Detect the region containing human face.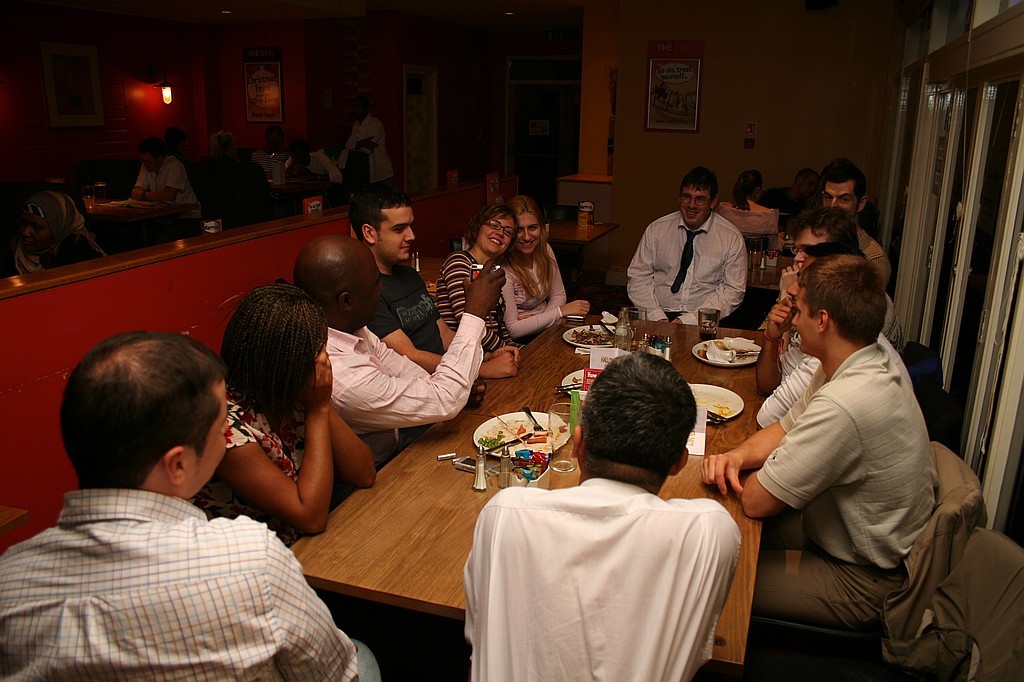
(left=374, top=207, right=413, bottom=259).
